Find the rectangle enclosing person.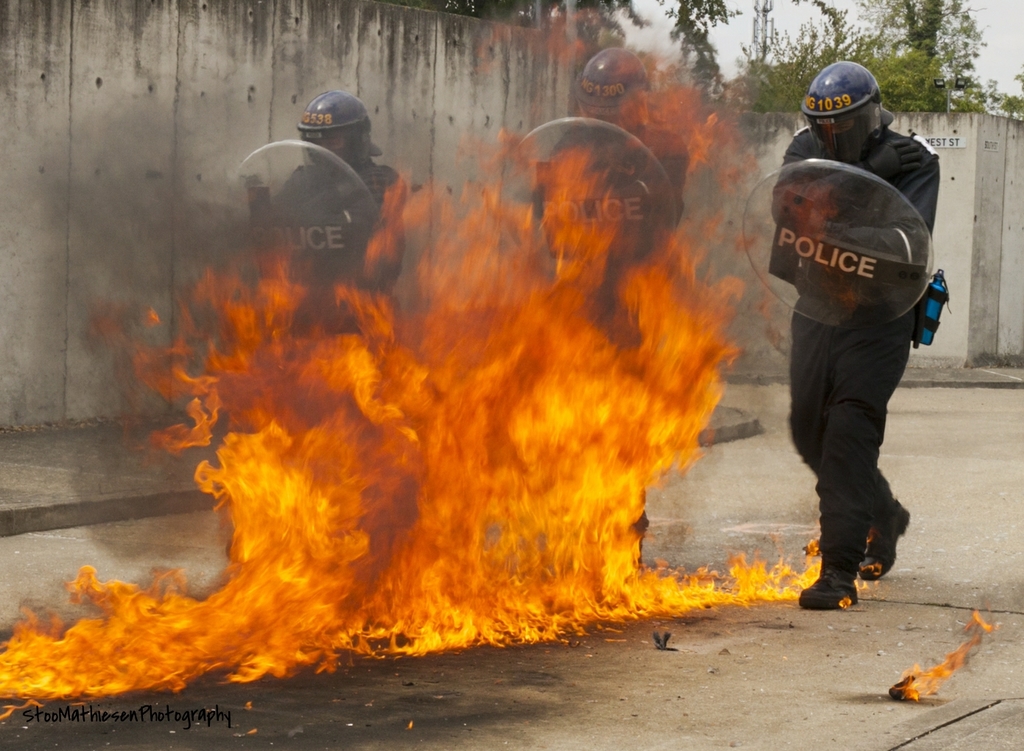
(222,86,411,315).
